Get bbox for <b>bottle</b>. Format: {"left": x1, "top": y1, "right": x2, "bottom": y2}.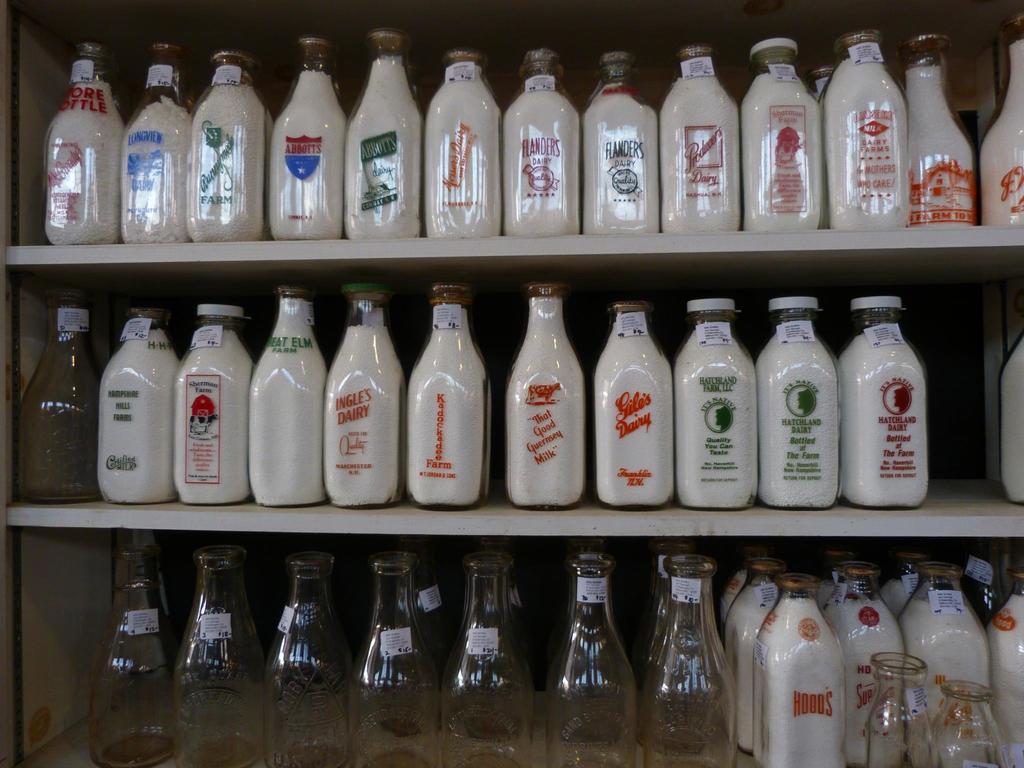
{"left": 259, "top": 552, "right": 354, "bottom": 758}.
